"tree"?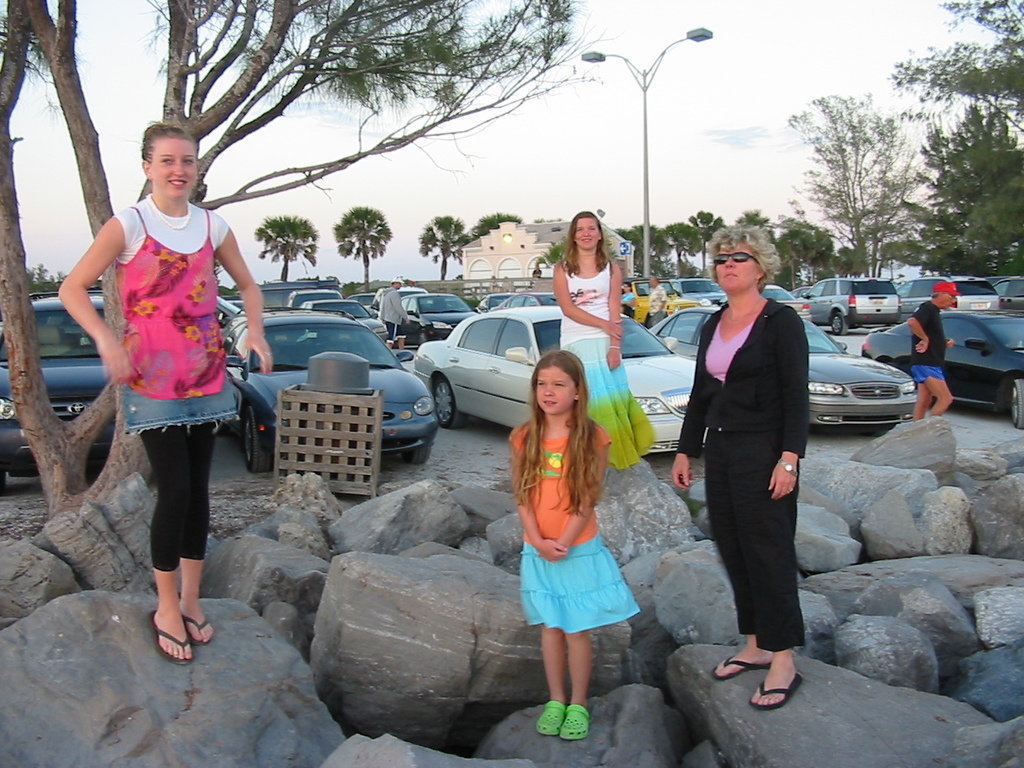
<region>334, 206, 392, 284</region>
